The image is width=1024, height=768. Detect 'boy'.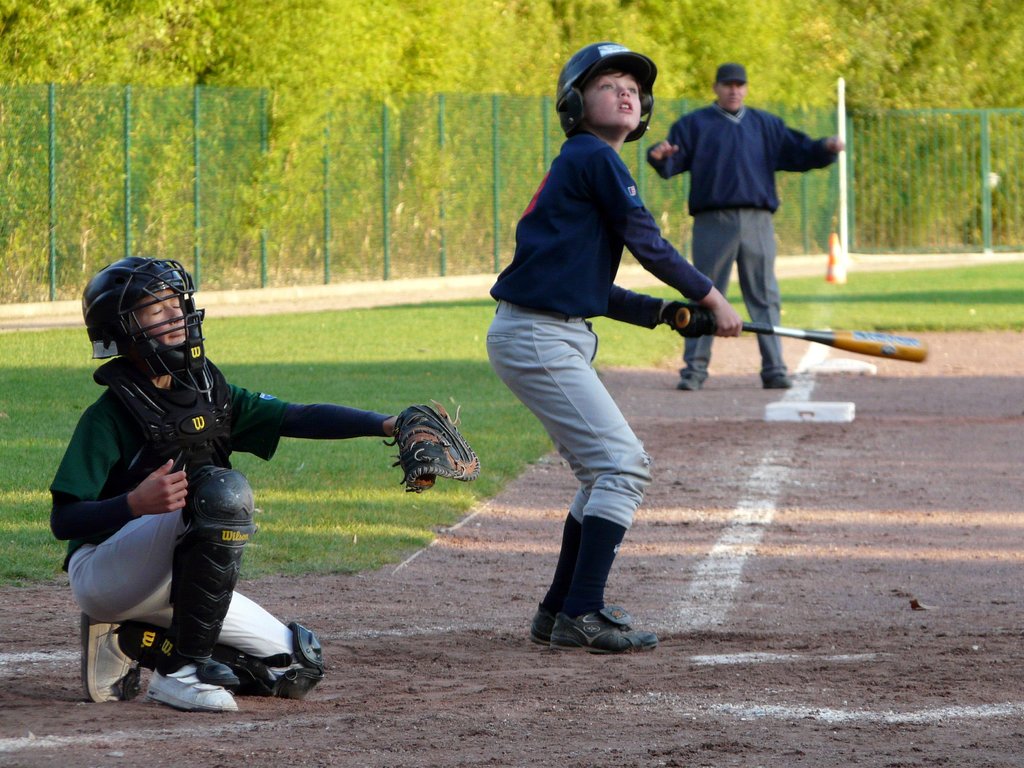
Detection: select_region(46, 257, 402, 712).
